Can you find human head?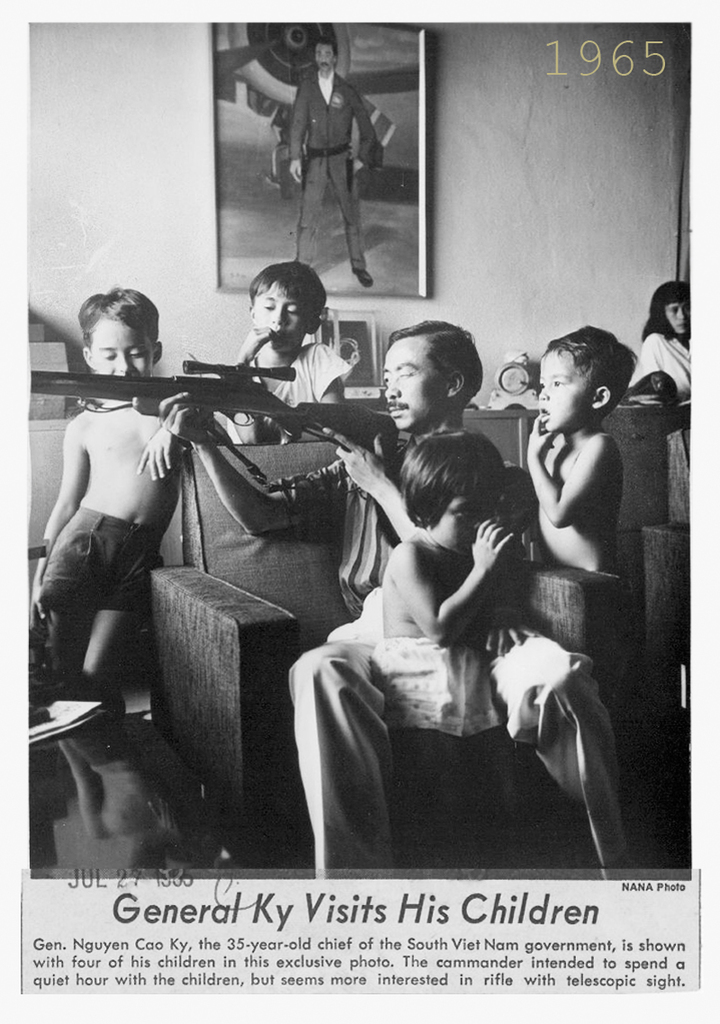
Yes, bounding box: <box>313,36,337,73</box>.
